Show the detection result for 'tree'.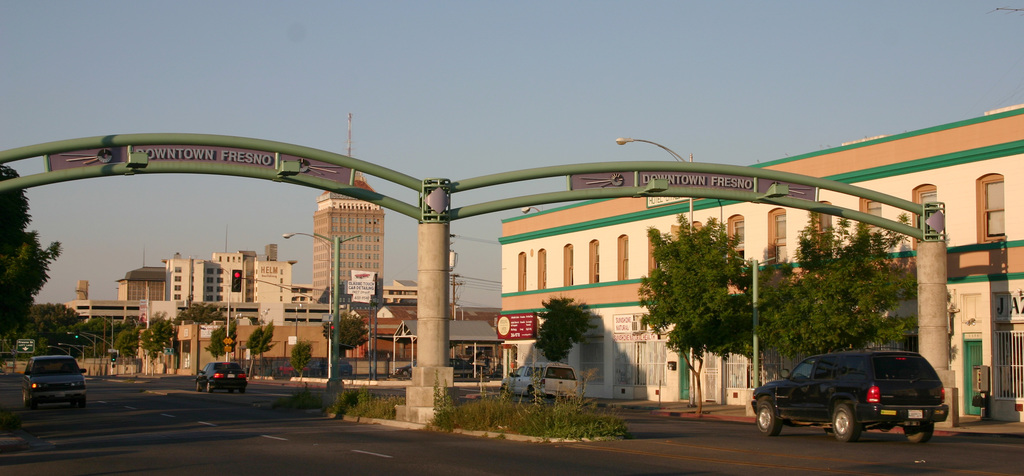
<region>537, 291, 595, 374</region>.
